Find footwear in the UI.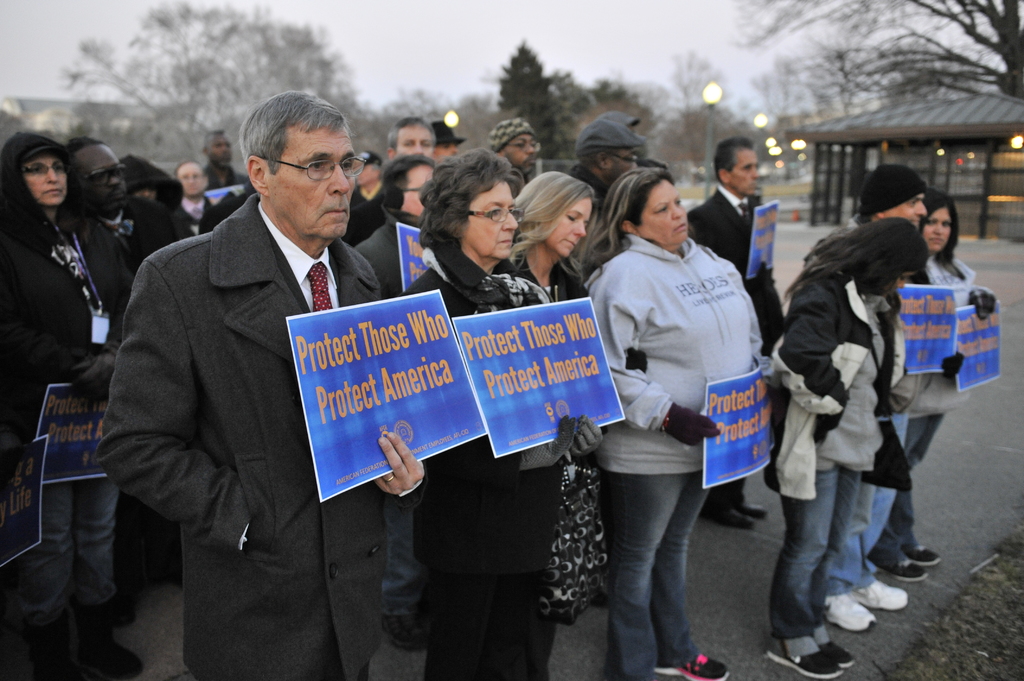
UI element at x1=899, y1=537, x2=941, y2=566.
